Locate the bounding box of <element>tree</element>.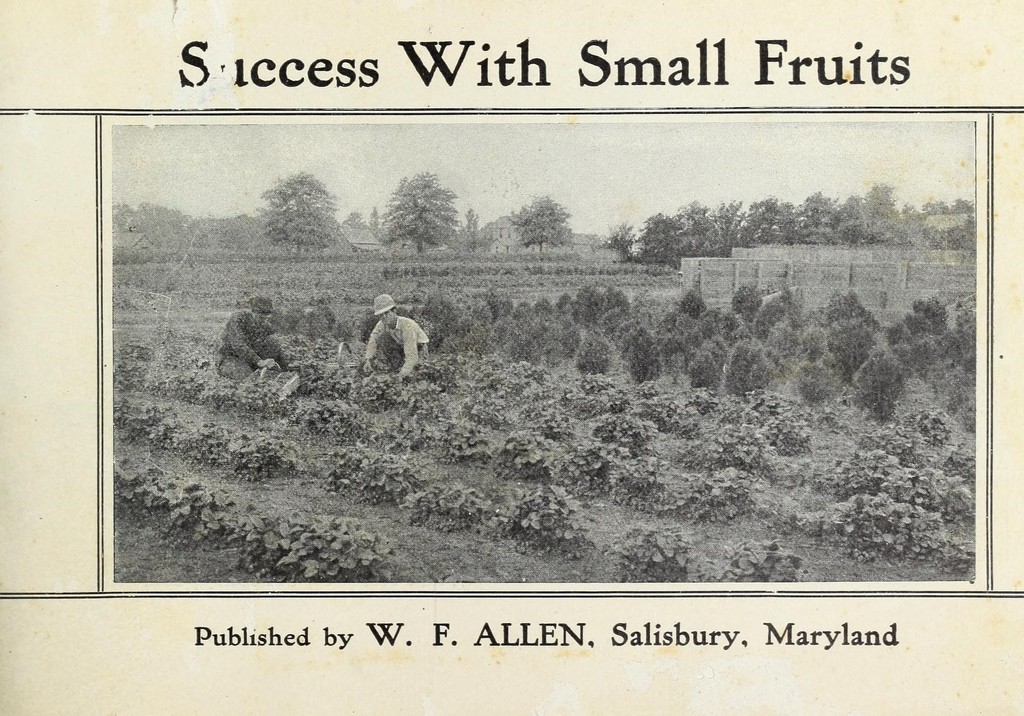
Bounding box: detection(950, 198, 977, 214).
